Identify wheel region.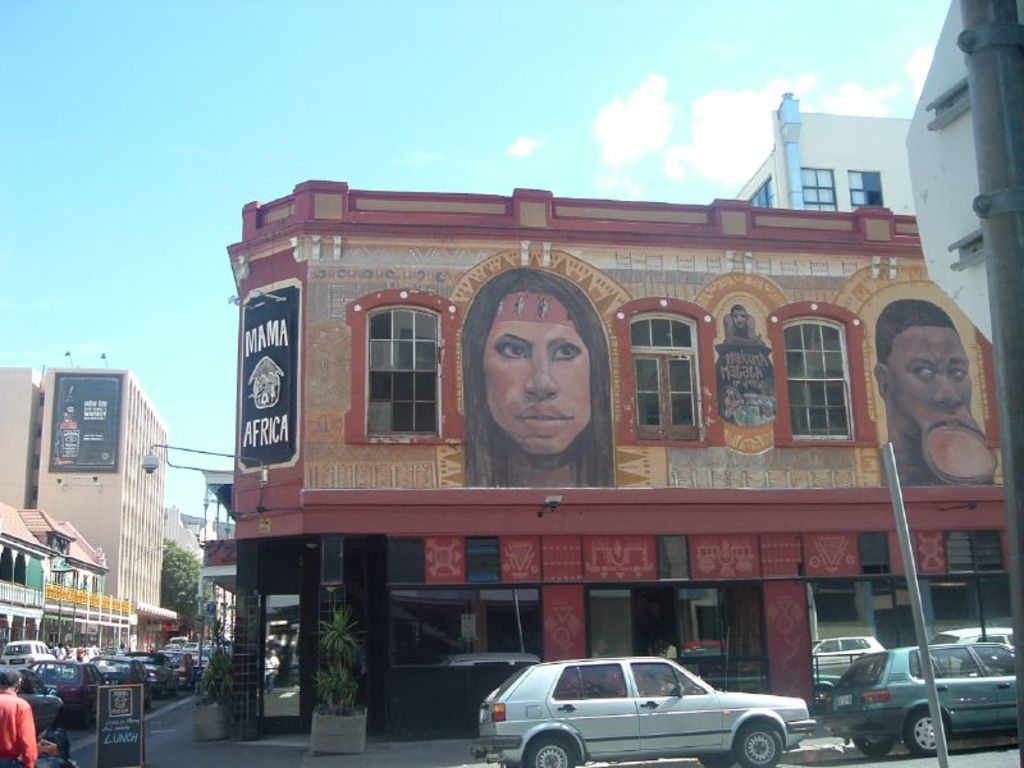
Region: [529, 731, 577, 767].
